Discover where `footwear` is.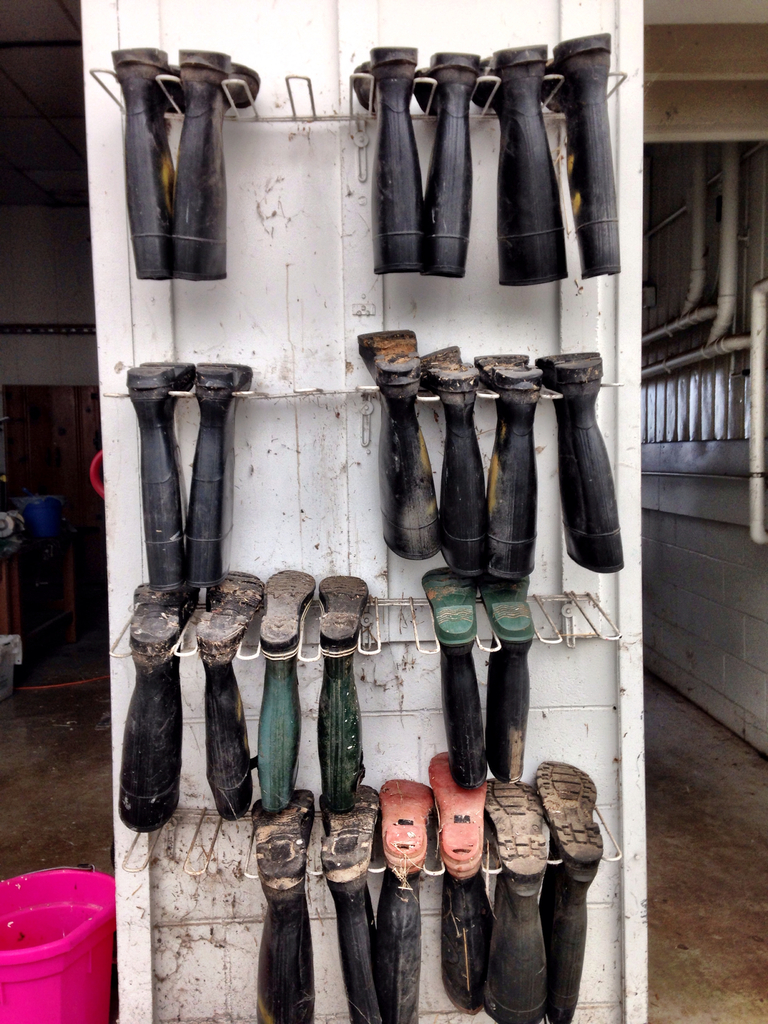
Discovered at <region>469, 39, 569, 282</region>.
